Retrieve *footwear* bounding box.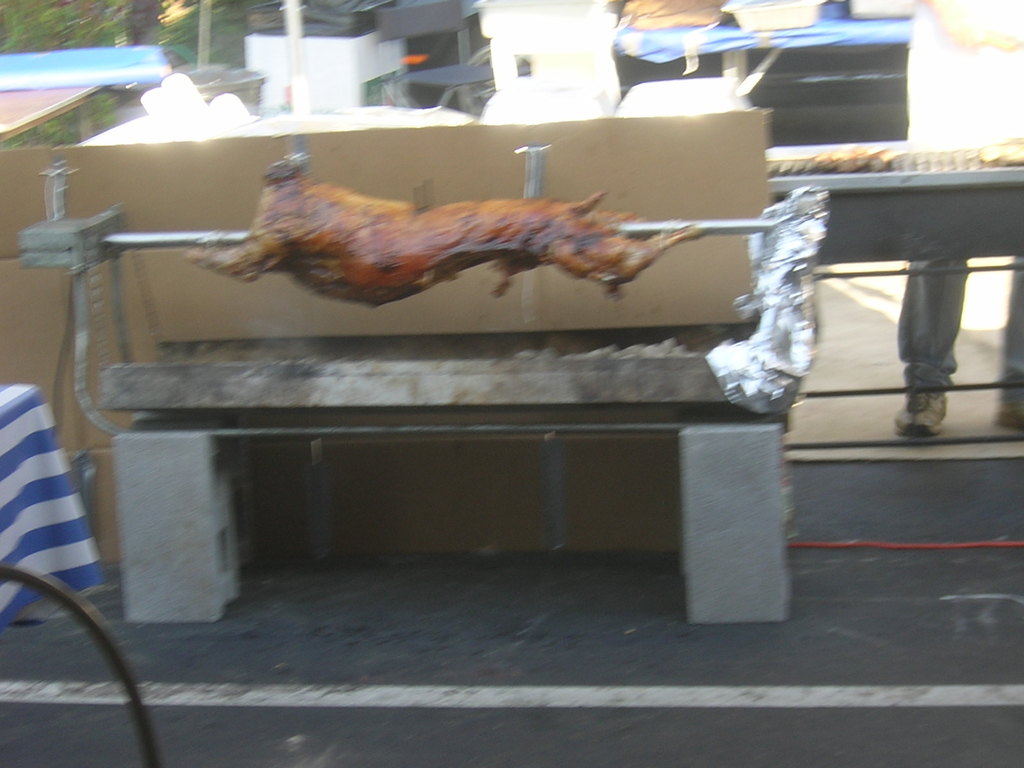
Bounding box: 894 362 980 435.
